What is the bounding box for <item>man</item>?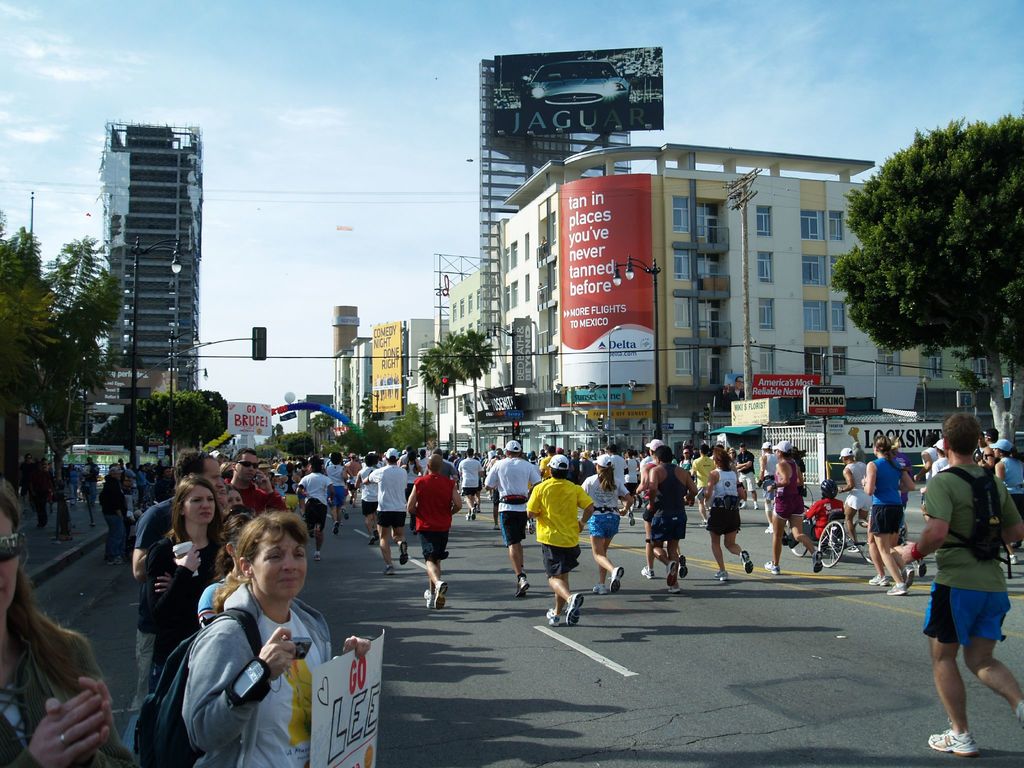
{"x1": 152, "y1": 461, "x2": 176, "y2": 511}.
